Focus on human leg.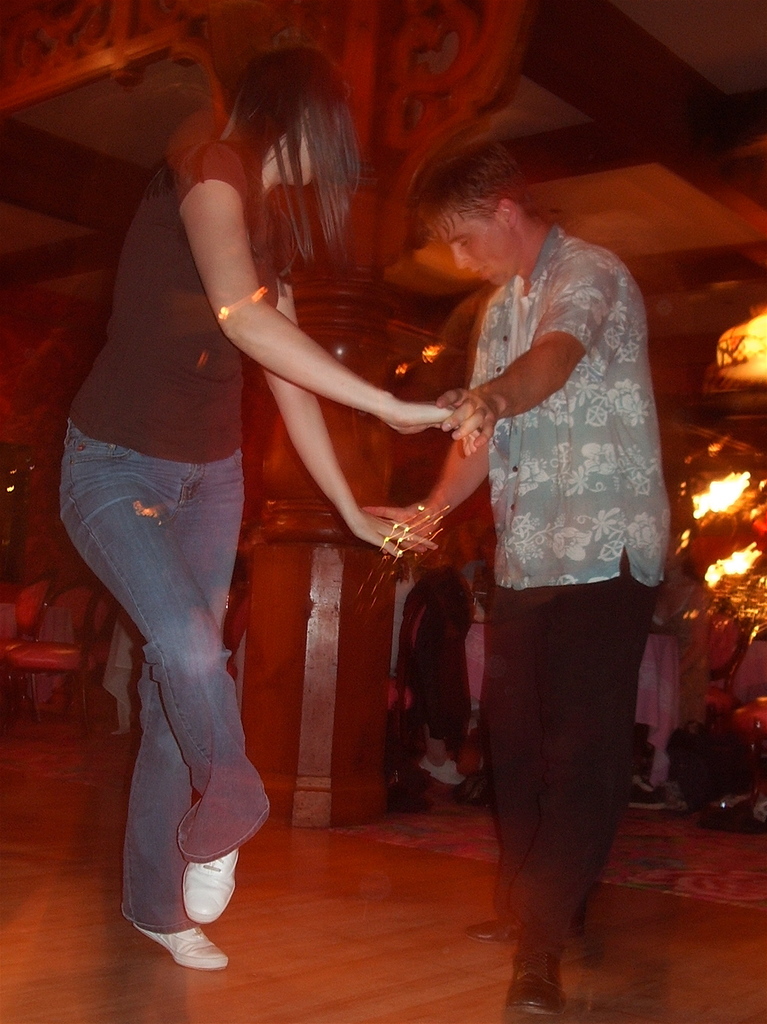
Focused at (left=480, top=580, right=552, bottom=937).
